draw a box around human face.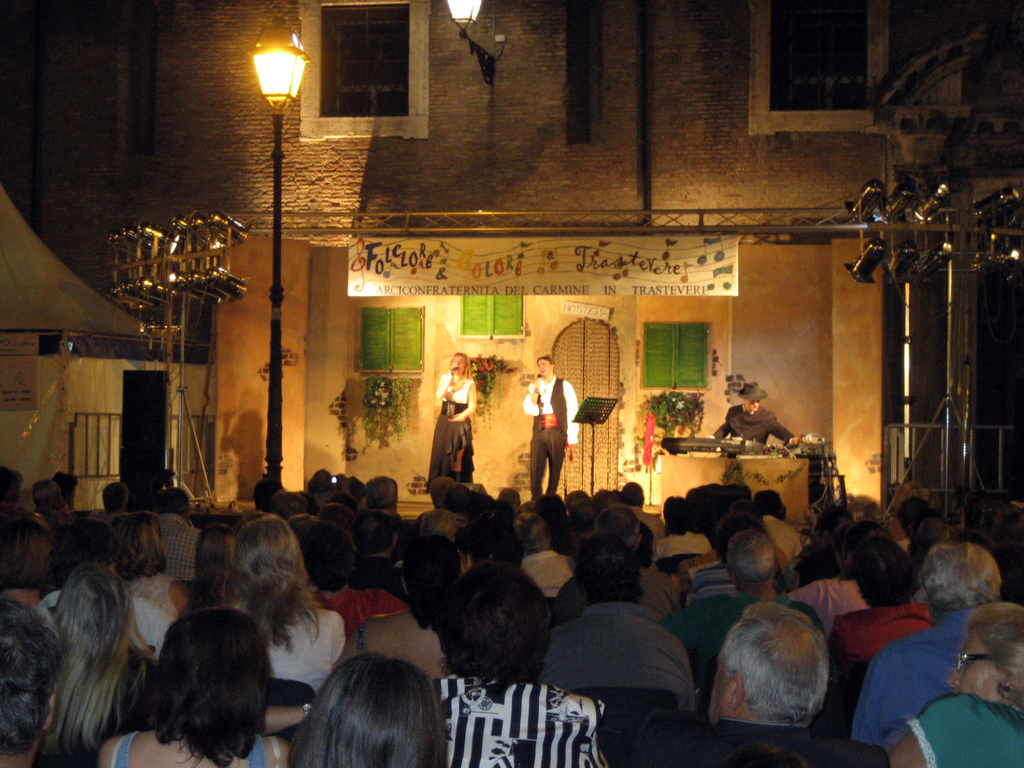
x1=743, y1=397, x2=759, y2=411.
